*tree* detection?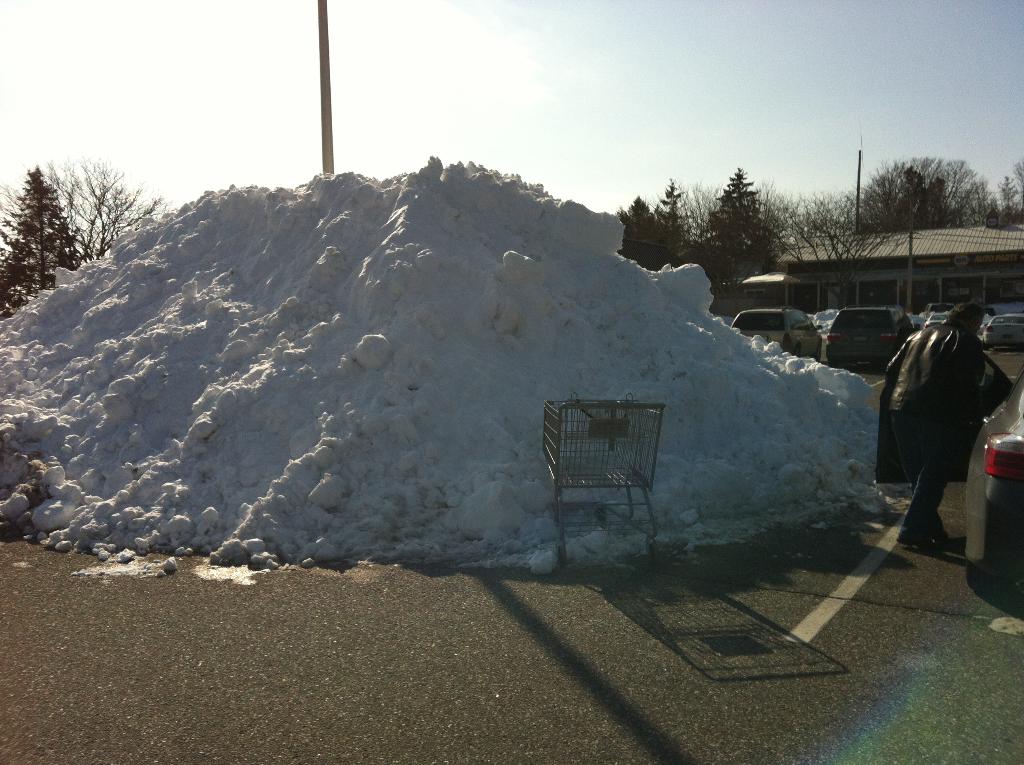
(3, 151, 188, 268)
